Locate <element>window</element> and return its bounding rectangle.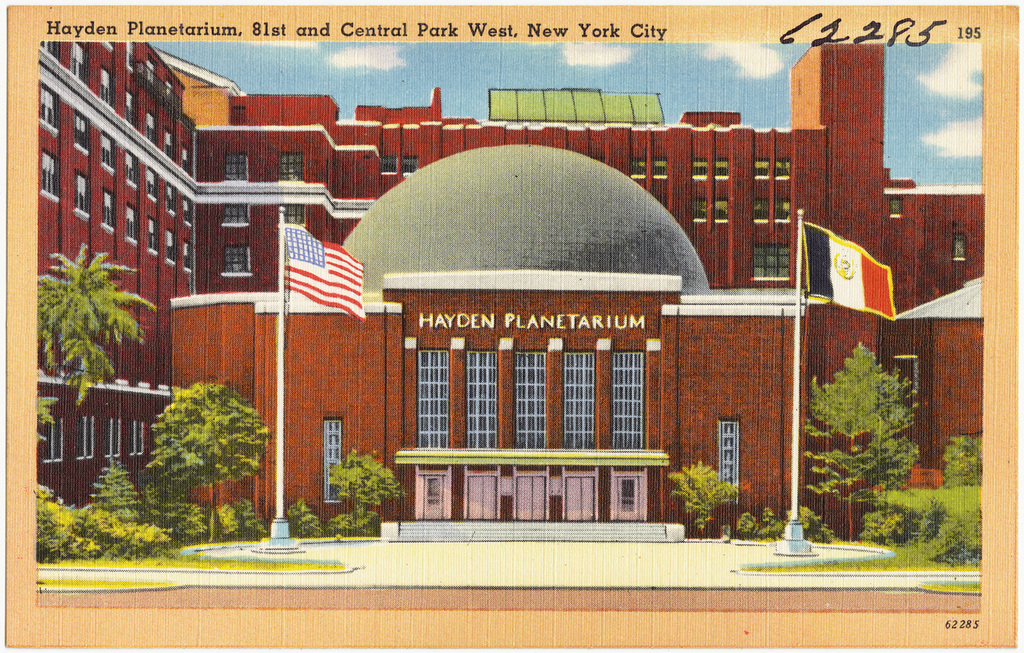
bbox=(39, 85, 60, 134).
